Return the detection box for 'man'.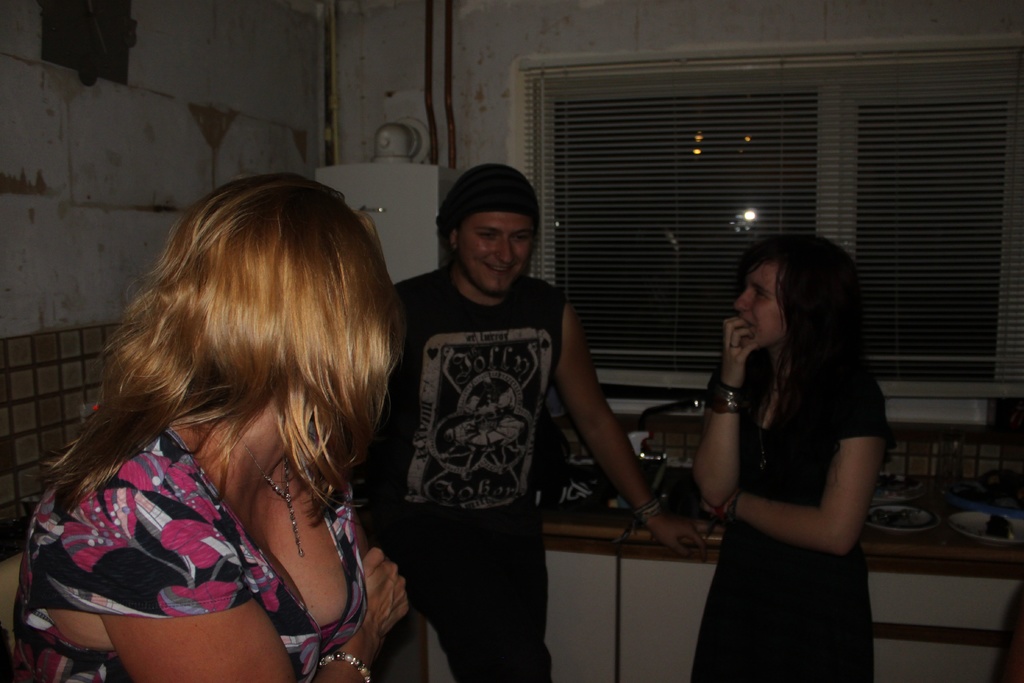
x1=280 y1=127 x2=634 y2=673.
